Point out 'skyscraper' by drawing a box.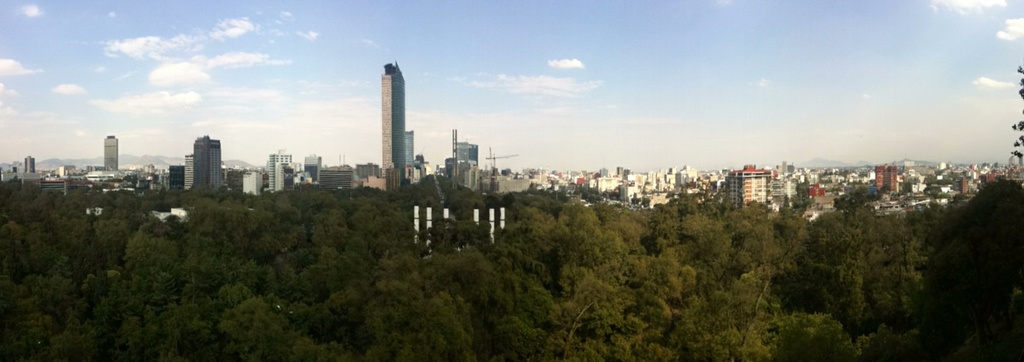
crop(104, 133, 120, 167).
